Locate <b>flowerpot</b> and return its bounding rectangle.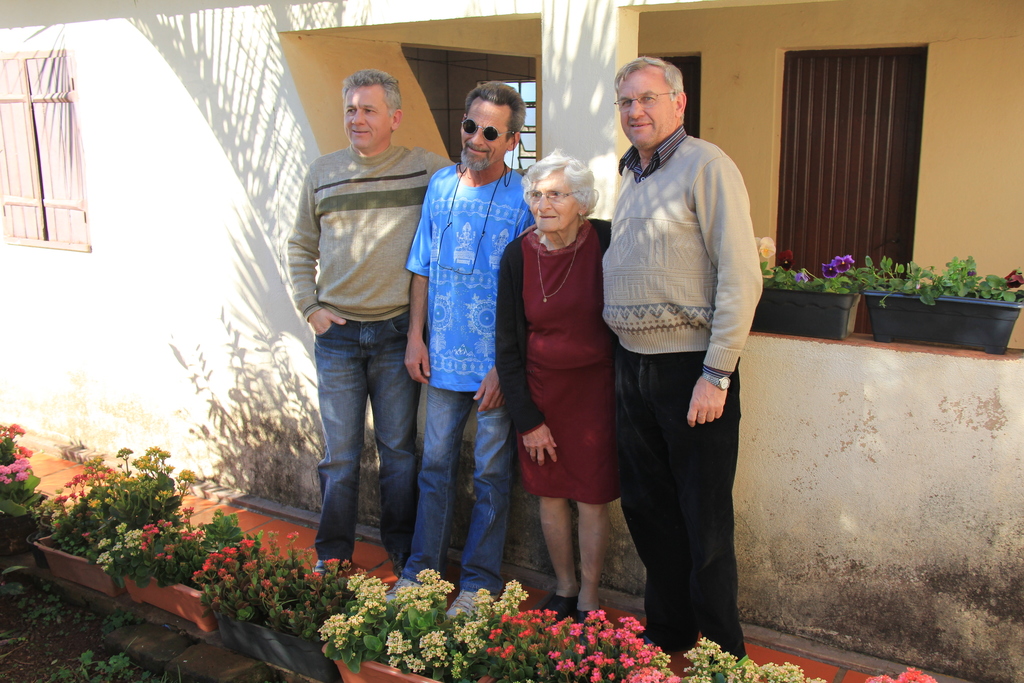
l=323, t=619, r=545, b=682.
